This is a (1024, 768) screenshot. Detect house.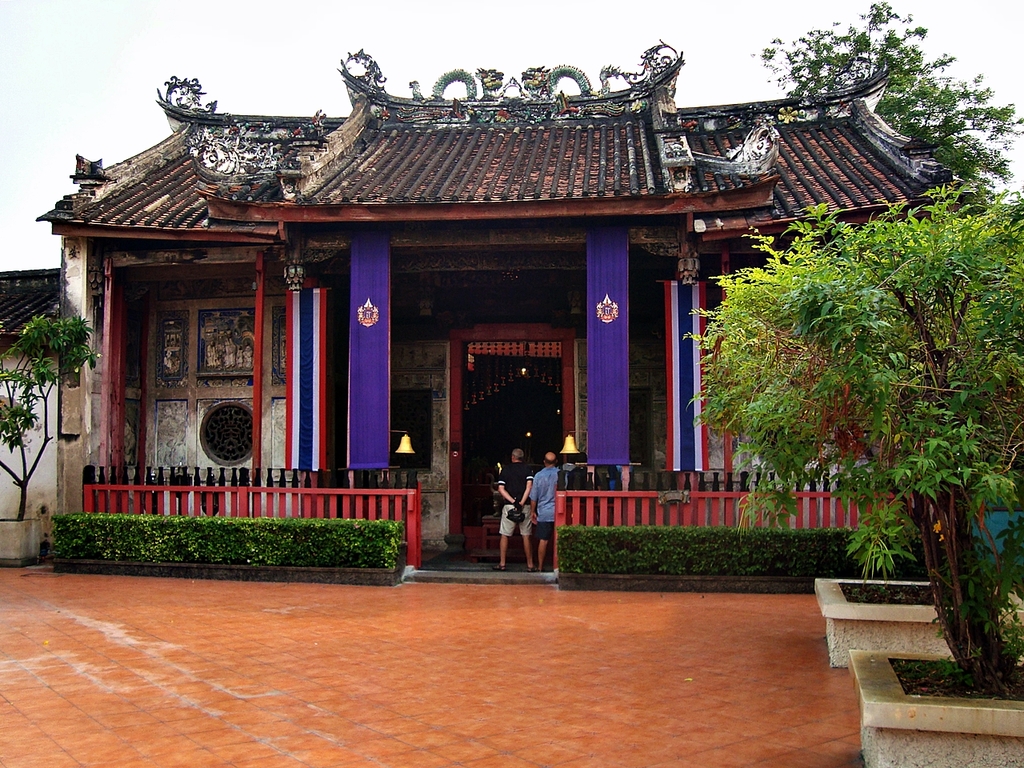
detection(58, 30, 939, 593).
